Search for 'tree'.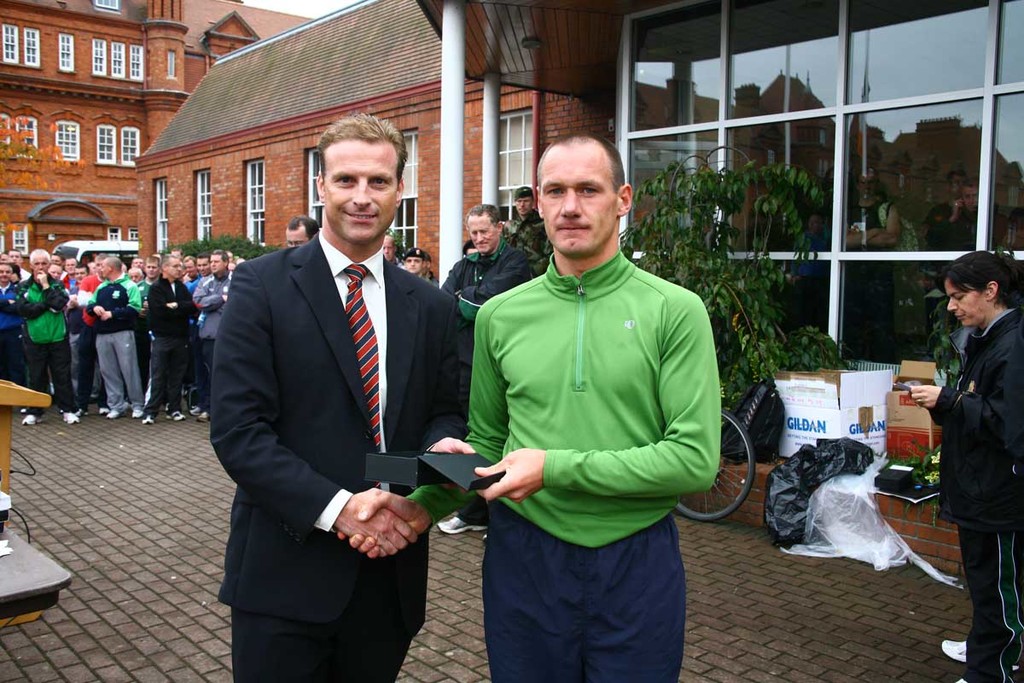
Found at <bbox>540, 141, 864, 458</bbox>.
